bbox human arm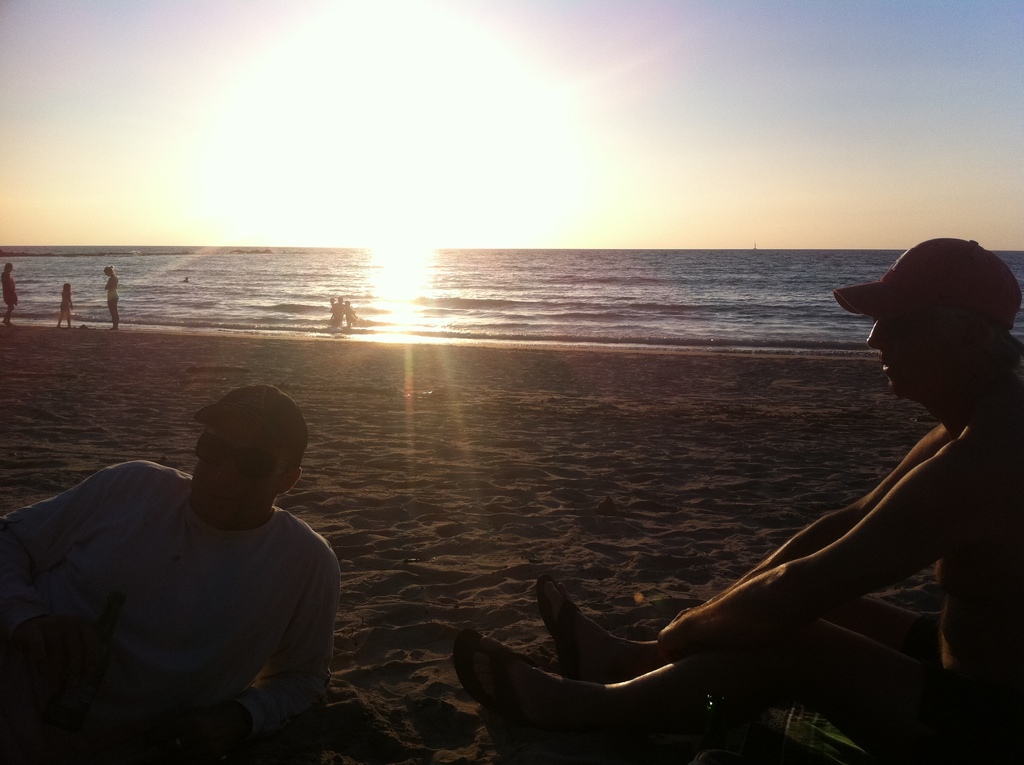
left=69, top=293, right=73, bottom=308
